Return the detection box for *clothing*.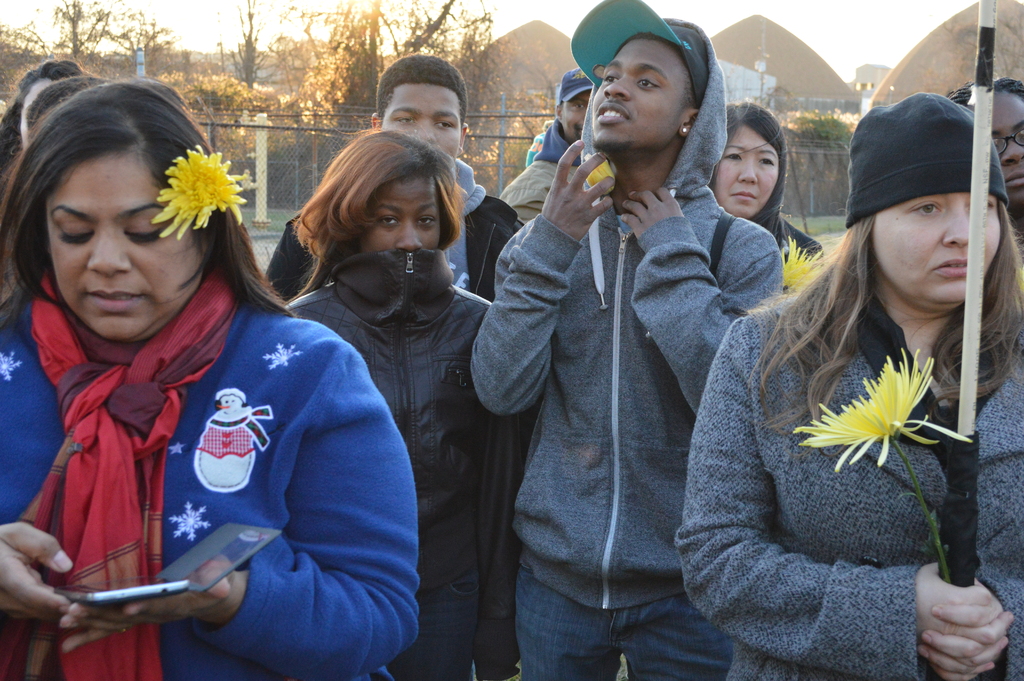
(left=0, top=274, right=423, bottom=680).
